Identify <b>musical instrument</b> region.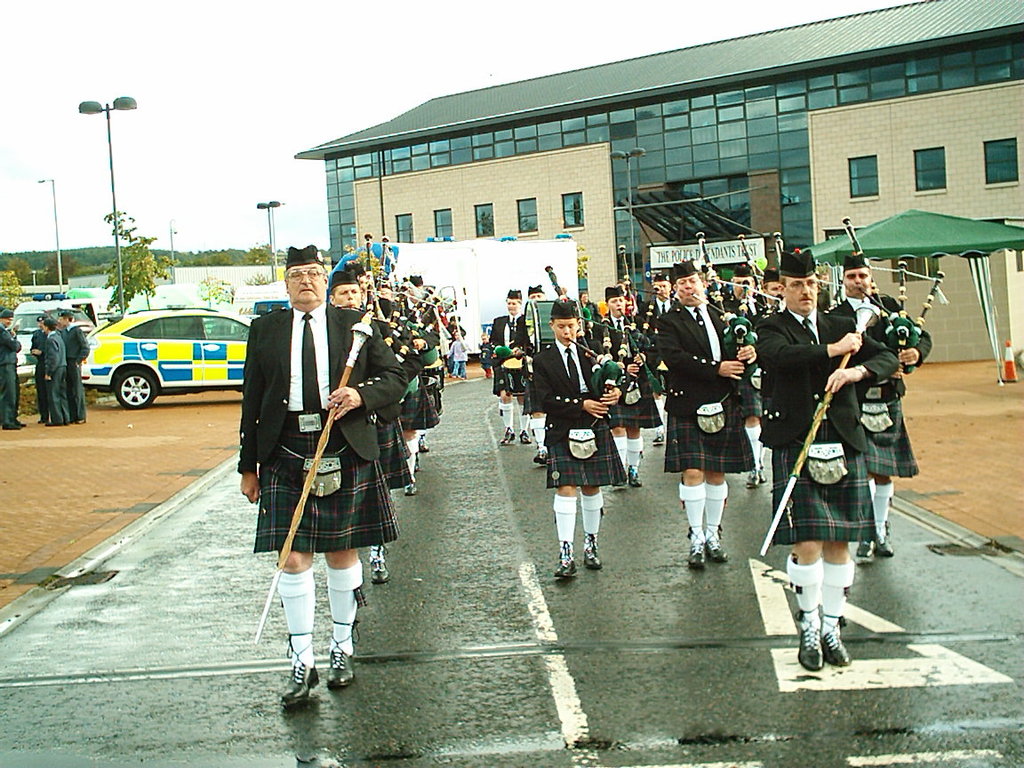
Region: crop(523, 296, 571, 356).
